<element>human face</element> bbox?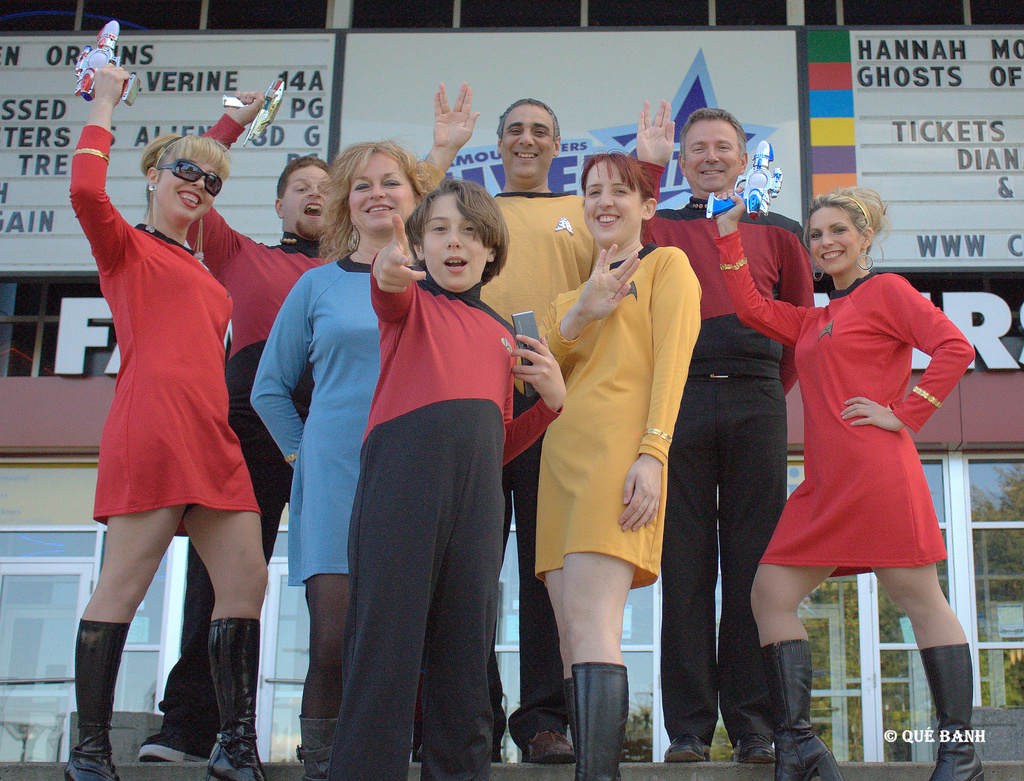
[500,101,550,181]
